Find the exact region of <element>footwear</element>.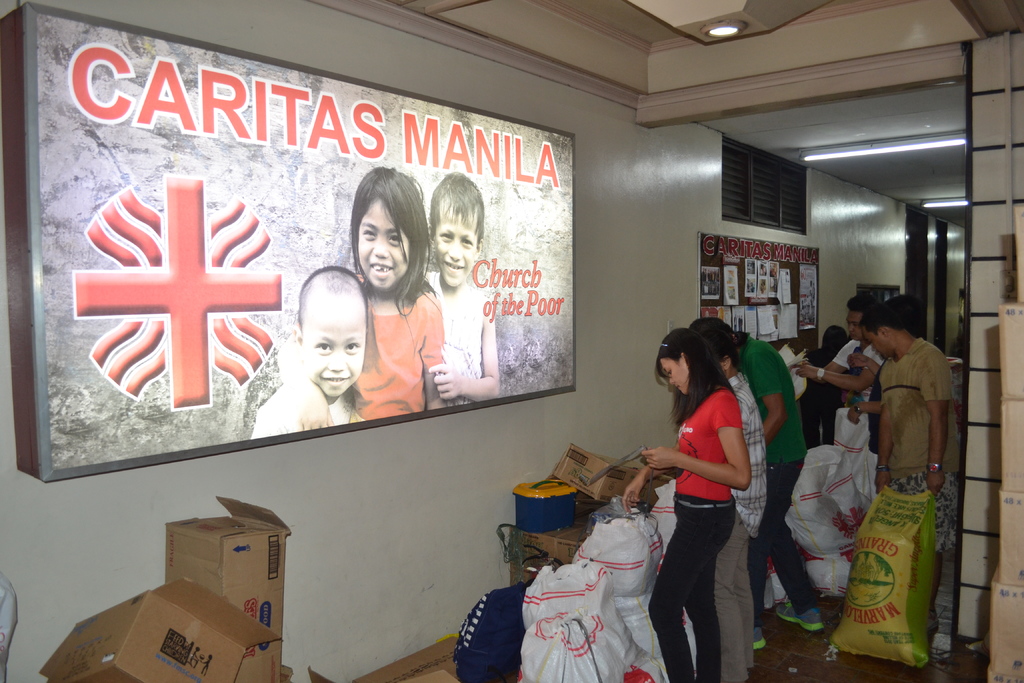
Exact region: <region>780, 597, 823, 628</region>.
